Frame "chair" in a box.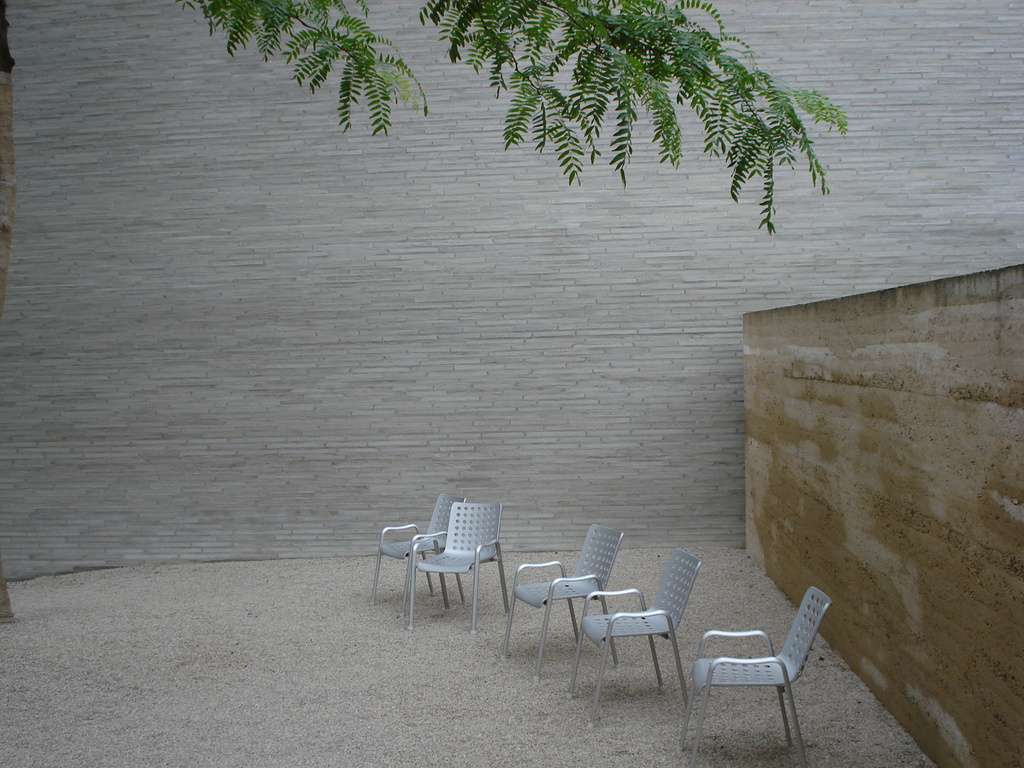
{"left": 675, "top": 583, "right": 831, "bottom": 767}.
